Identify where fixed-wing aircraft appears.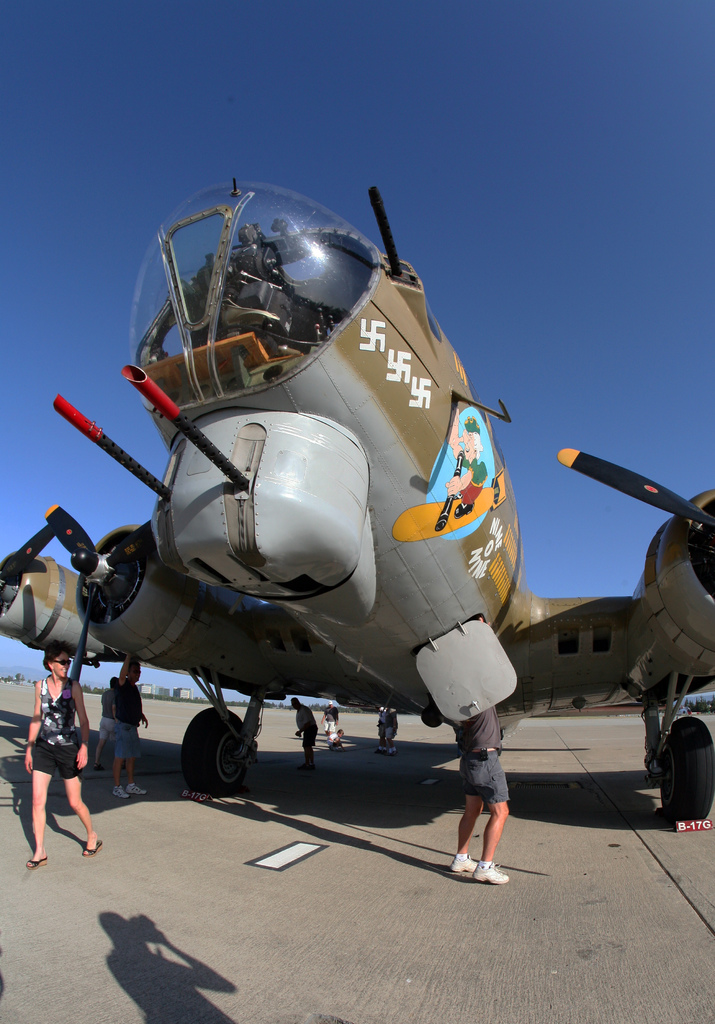
Appears at select_region(0, 178, 714, 818).
